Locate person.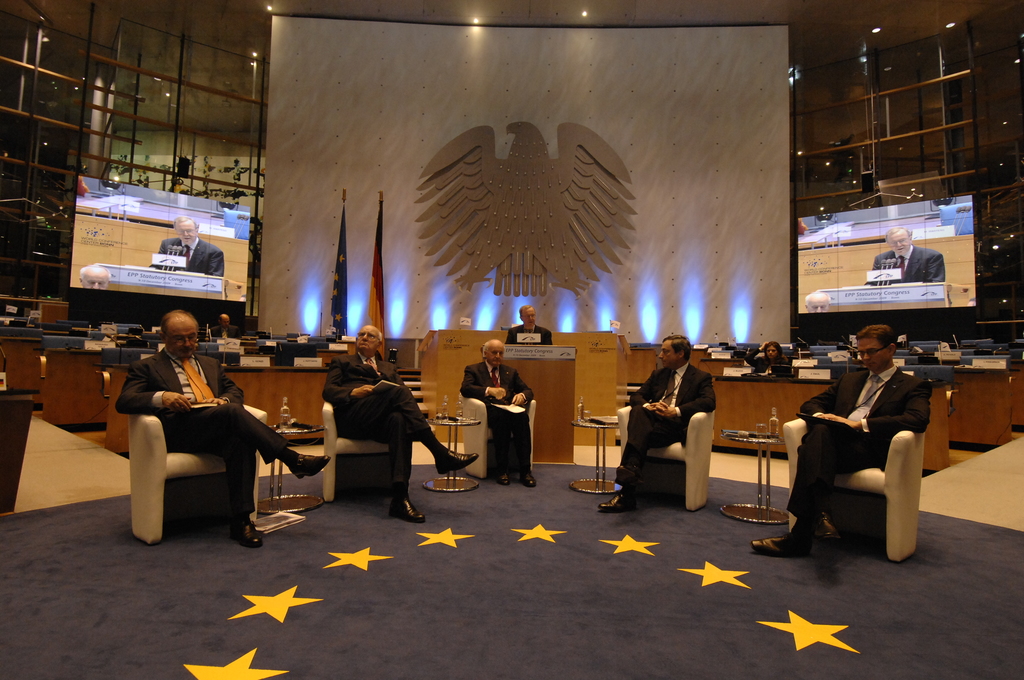
Bounding box: left=157, top=218, right=236, bottom=285.
